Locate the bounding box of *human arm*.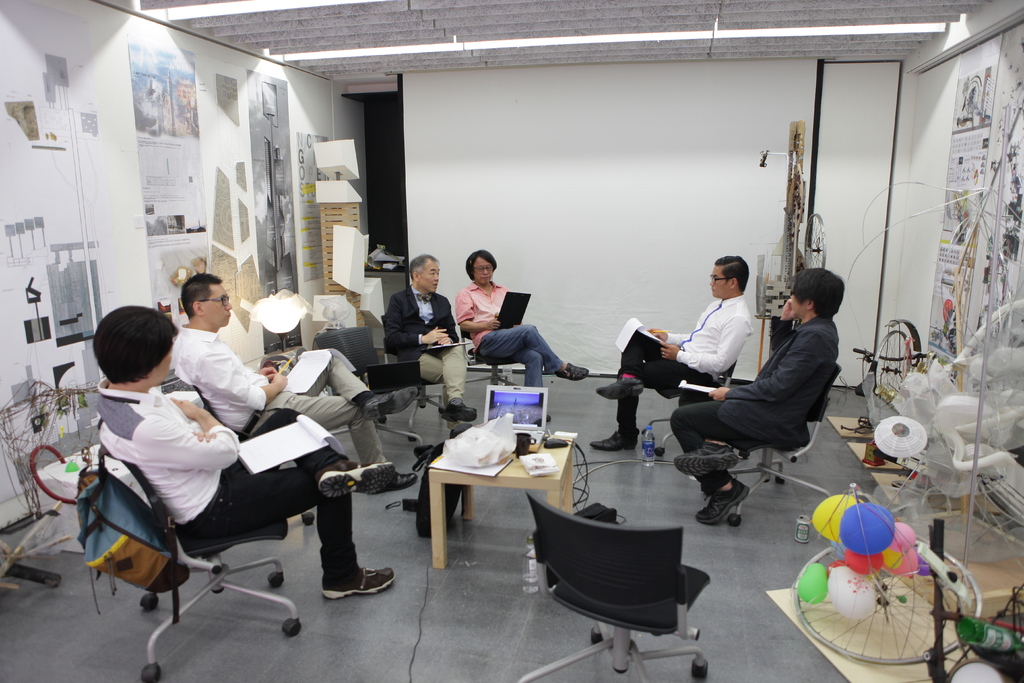
Bounding box: 382 299 425 352.
